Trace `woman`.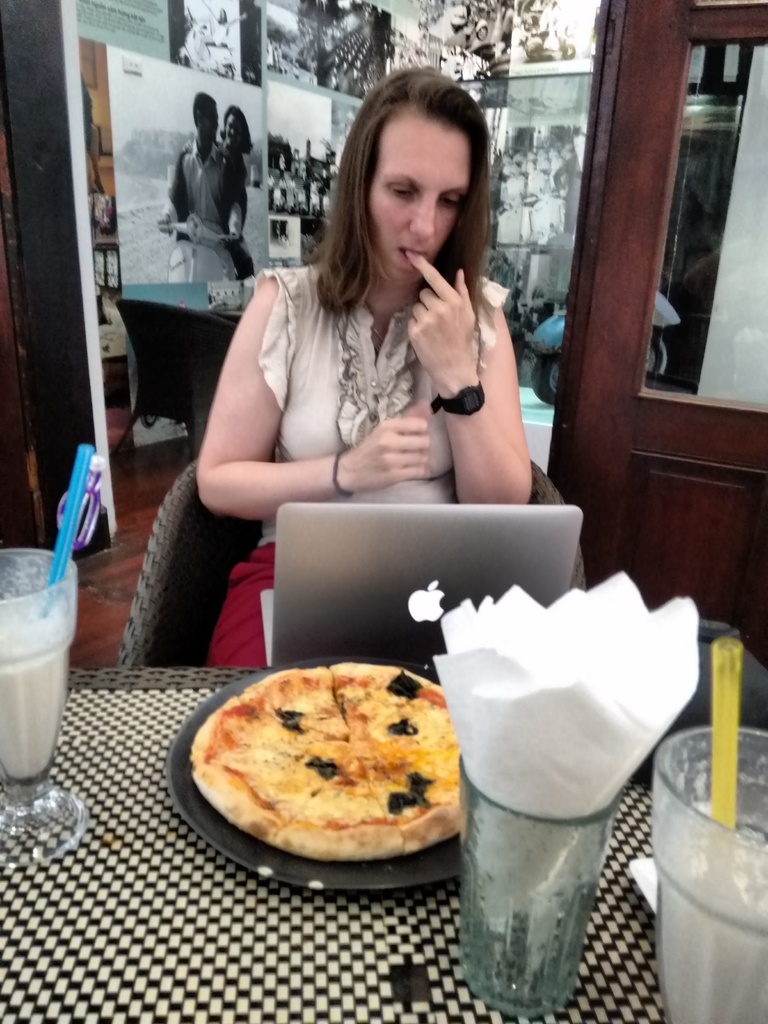
Traced to [195,70,532,683].
